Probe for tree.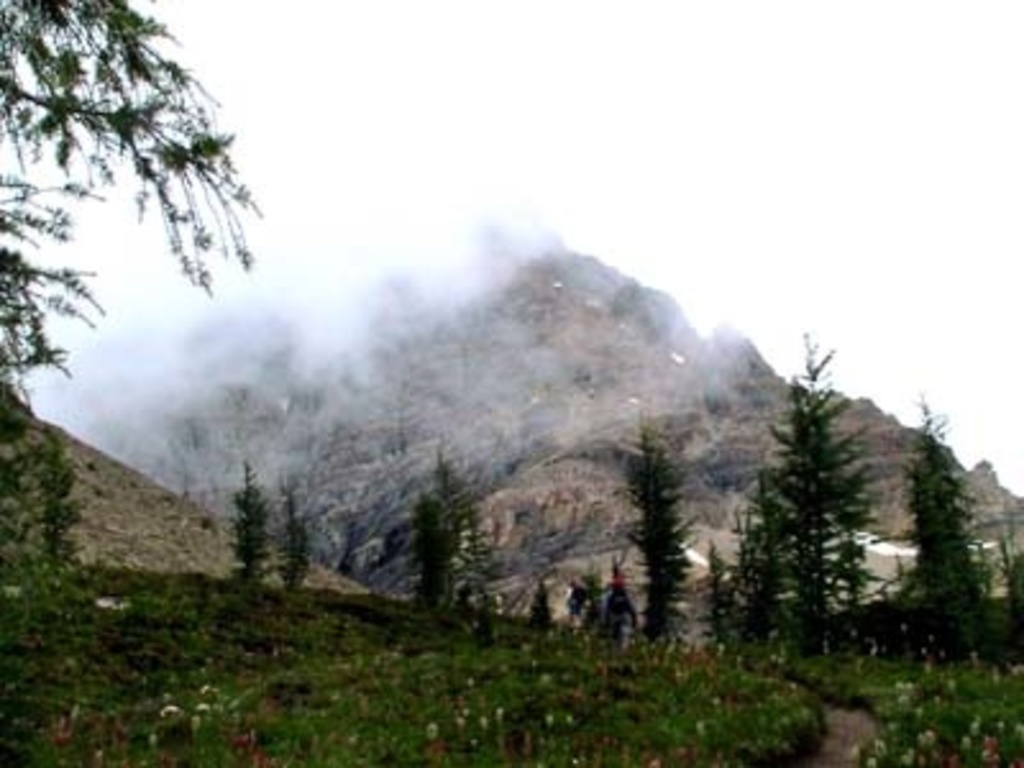
Probe result: [274,484,312,596].
